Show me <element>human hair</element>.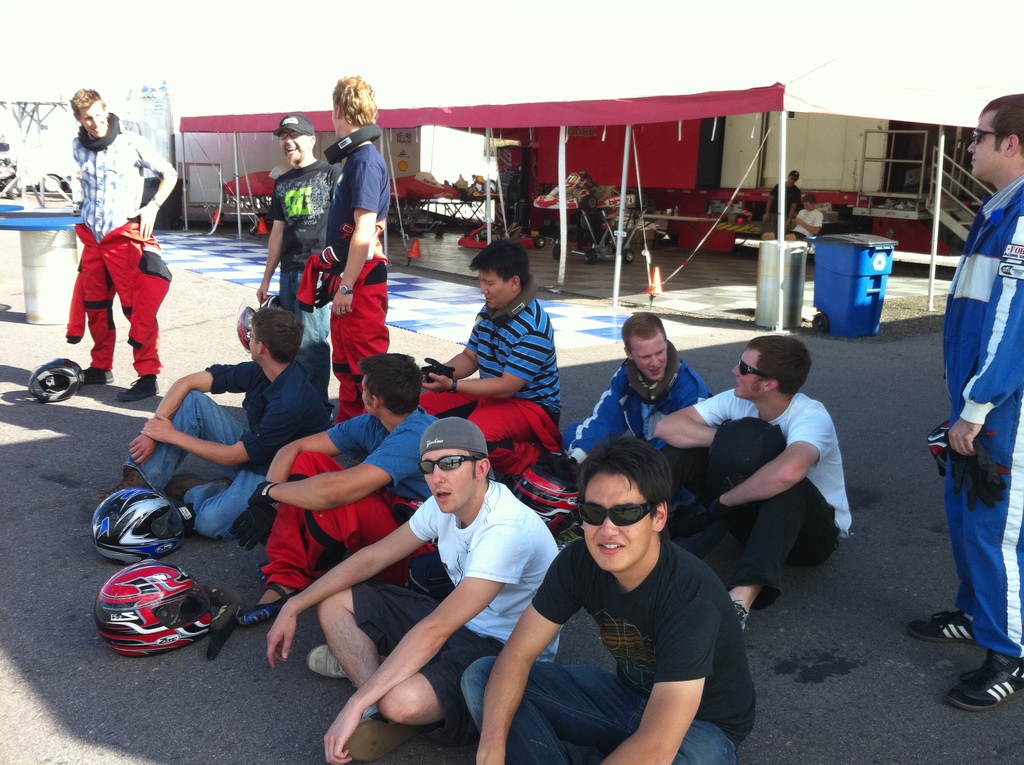
<element>human hair</element> is here: [x1=467, y1=239, x2=528, y2=294].
